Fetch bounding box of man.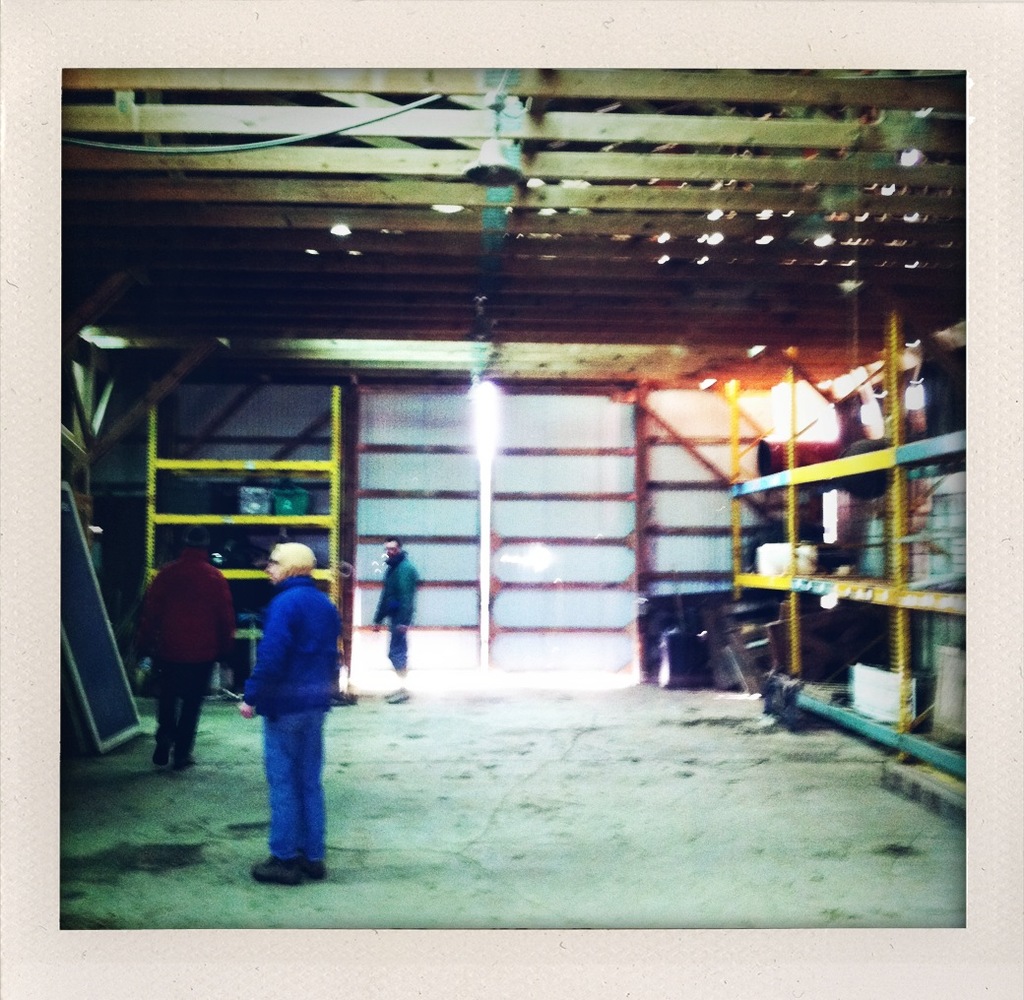
Bbox: box=[133, 525, 237, 770].
